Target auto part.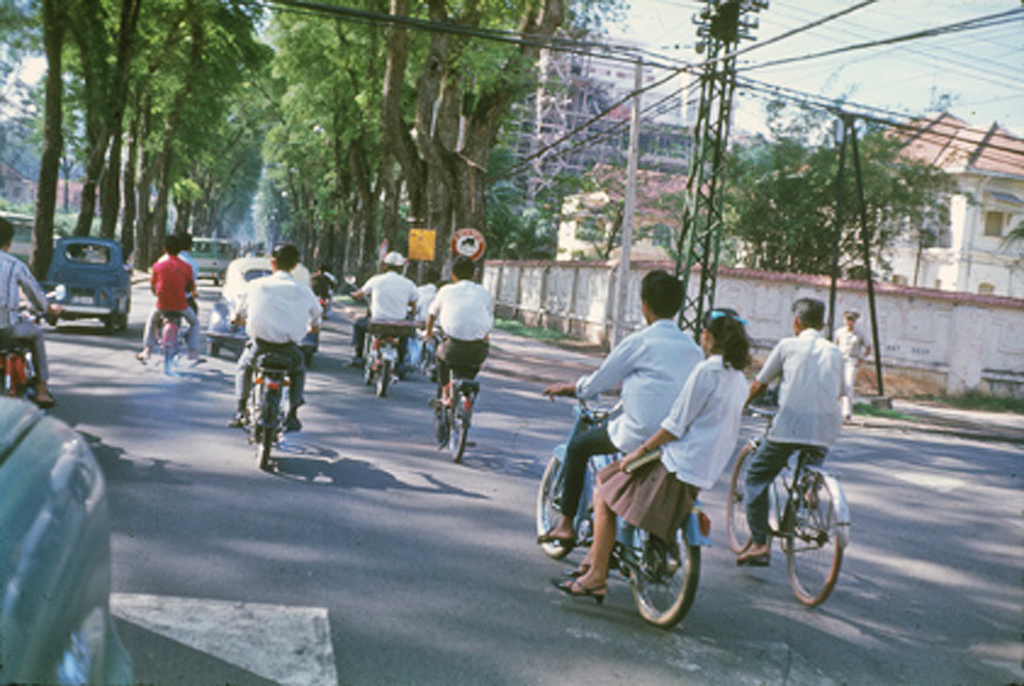
Target region: 42/234/131/338.
